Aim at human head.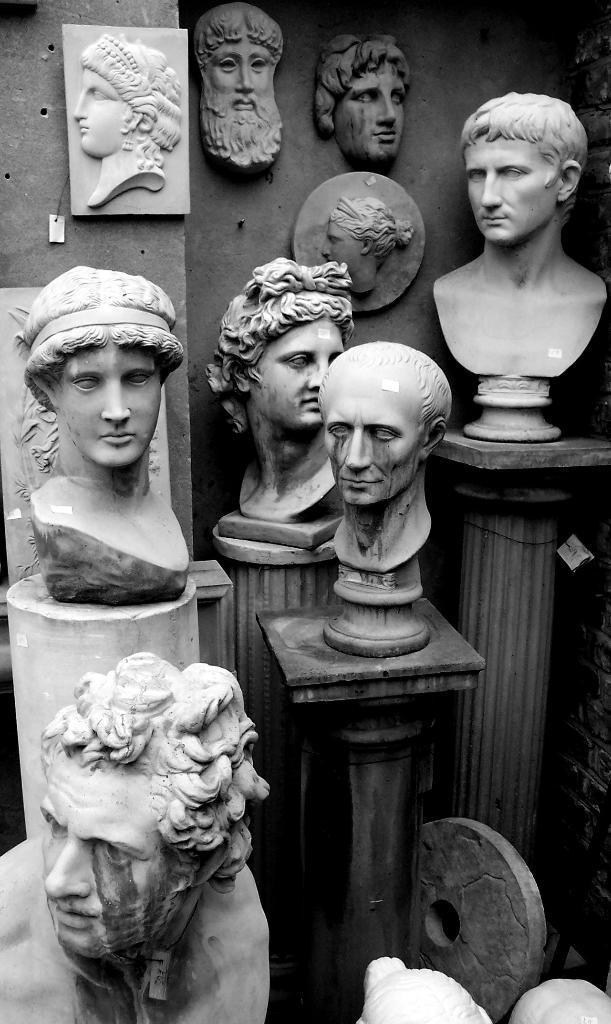
Aimed at <bbox>460, 89, 589, 250</bbox>.
